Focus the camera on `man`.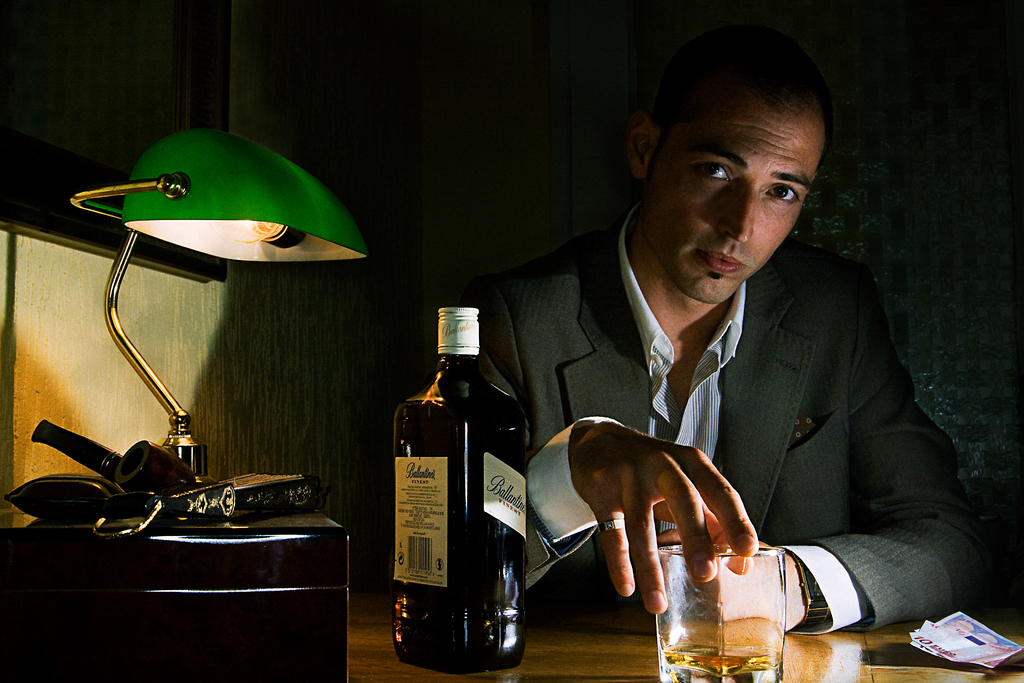
Focus region: [484, 23, 985, 541].
